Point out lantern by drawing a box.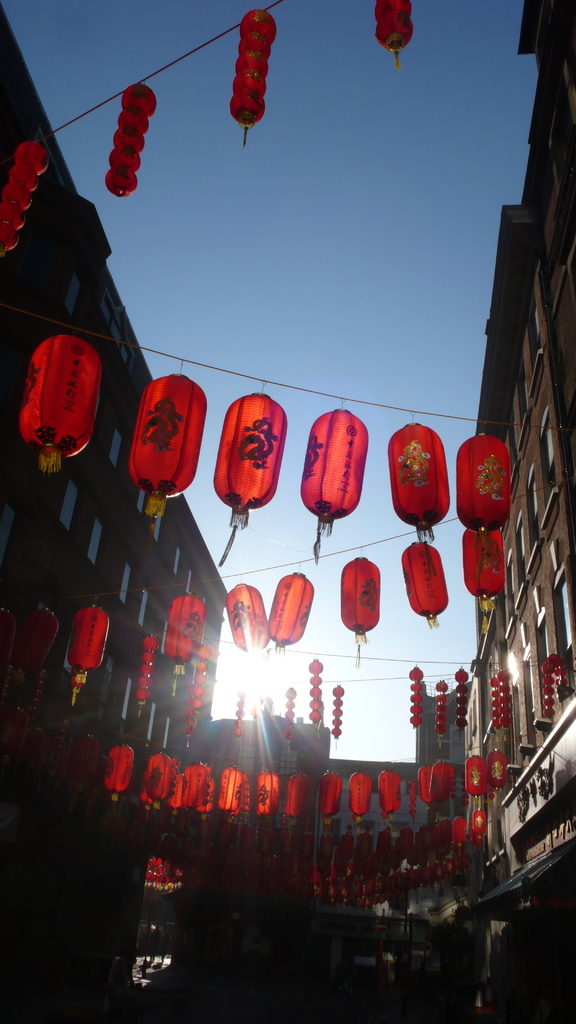
{"x1": 193, "y1": 645, "x2": 211, "y2": 712}.
